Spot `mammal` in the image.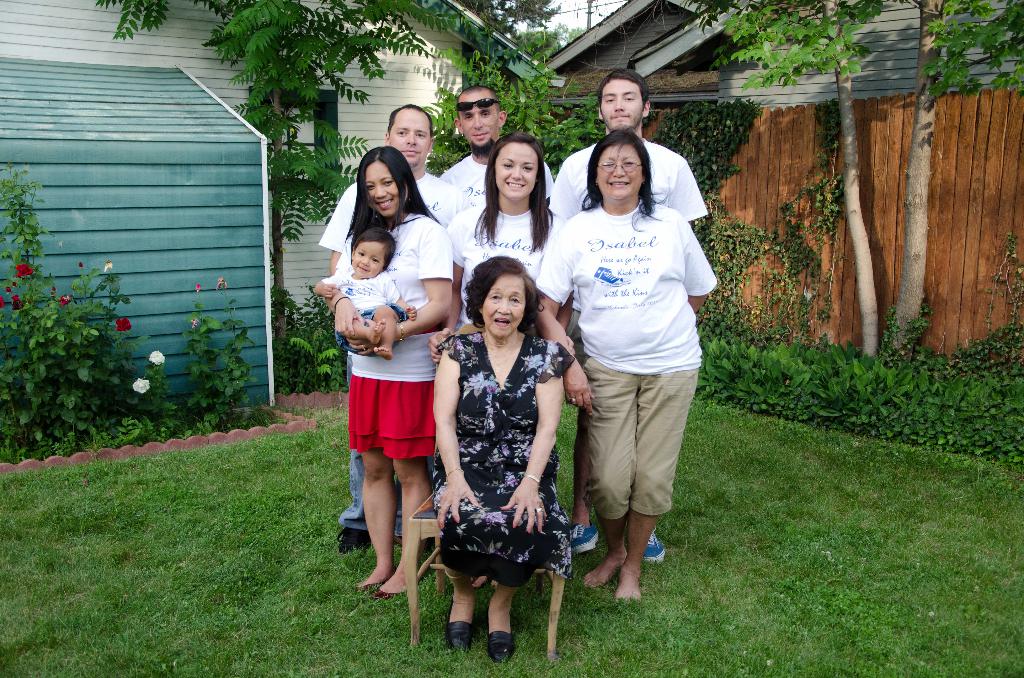
`mammal` found at bbox=(317, 144, 454, 601).
